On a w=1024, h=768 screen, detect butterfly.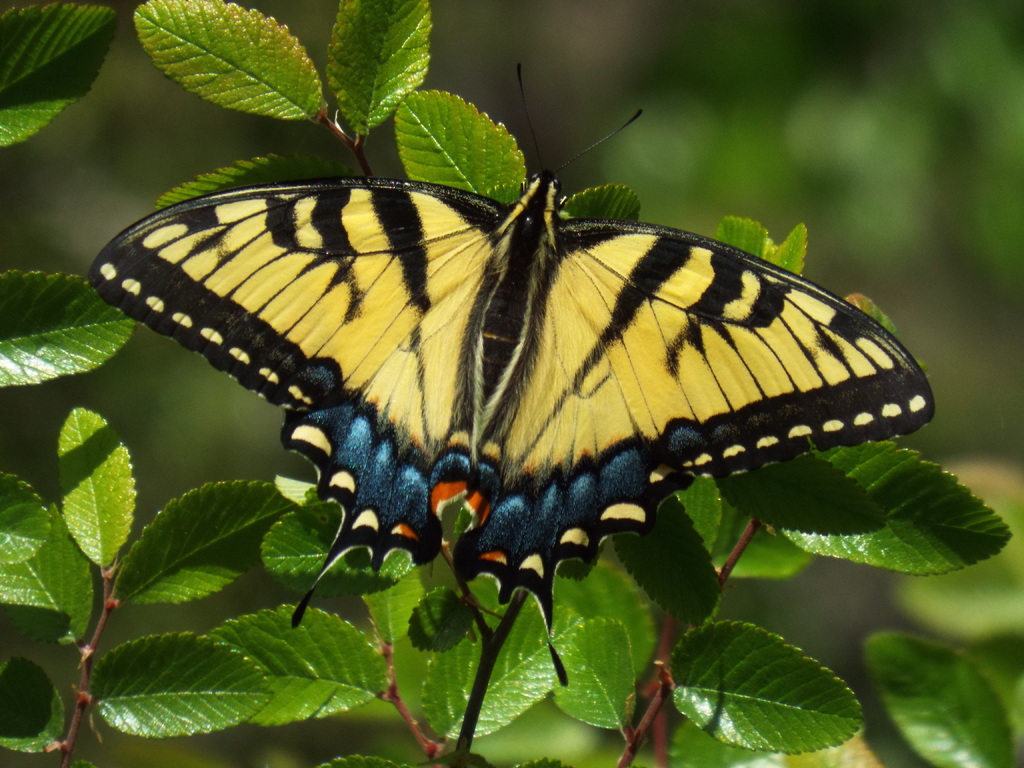
118,35,932,692.
